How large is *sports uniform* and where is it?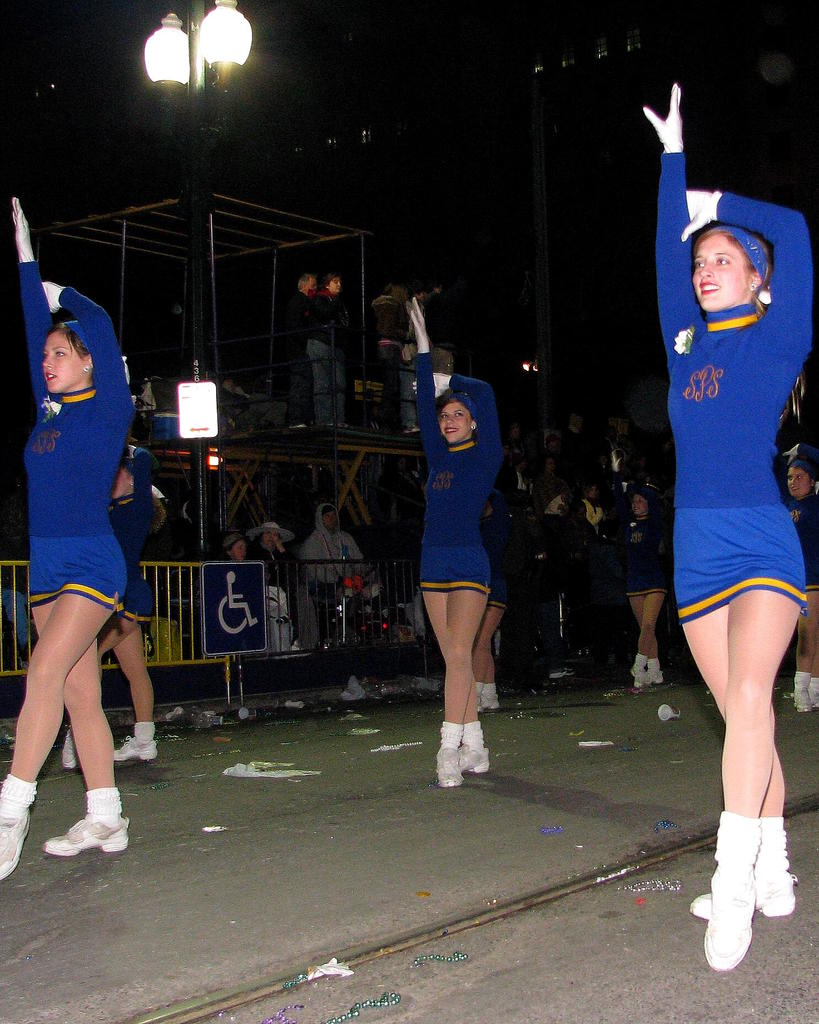
Bounding box: Rect(623, 483, 663, 699).
